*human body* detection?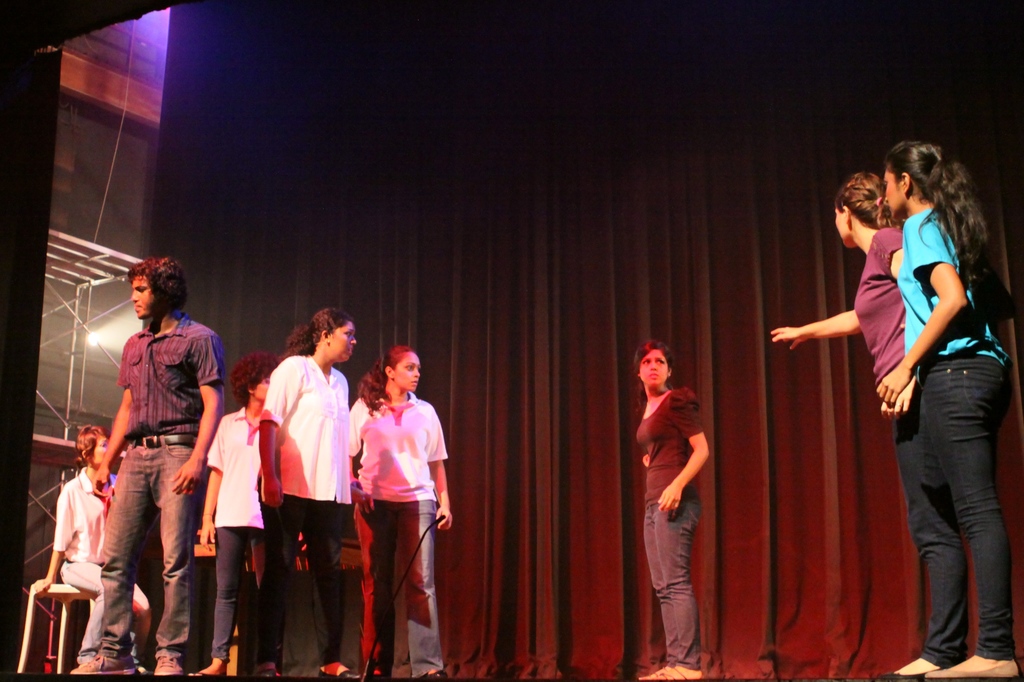
{"left": 192, "top": 346, "right": 276, "bottom": 674}
